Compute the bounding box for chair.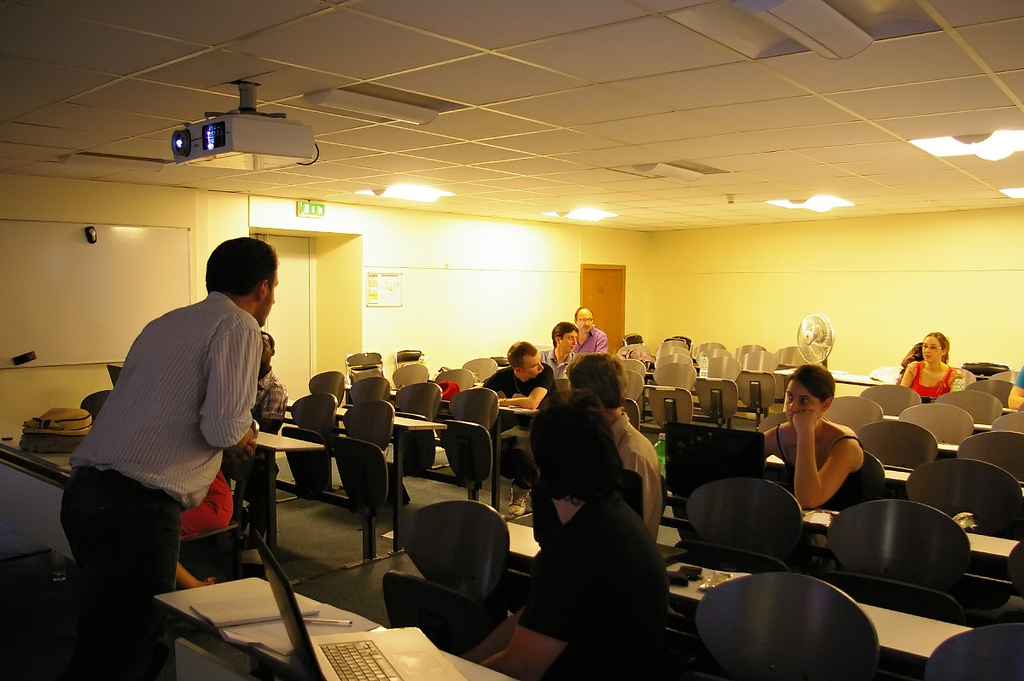
BBox(845, 444, 885, 512).
